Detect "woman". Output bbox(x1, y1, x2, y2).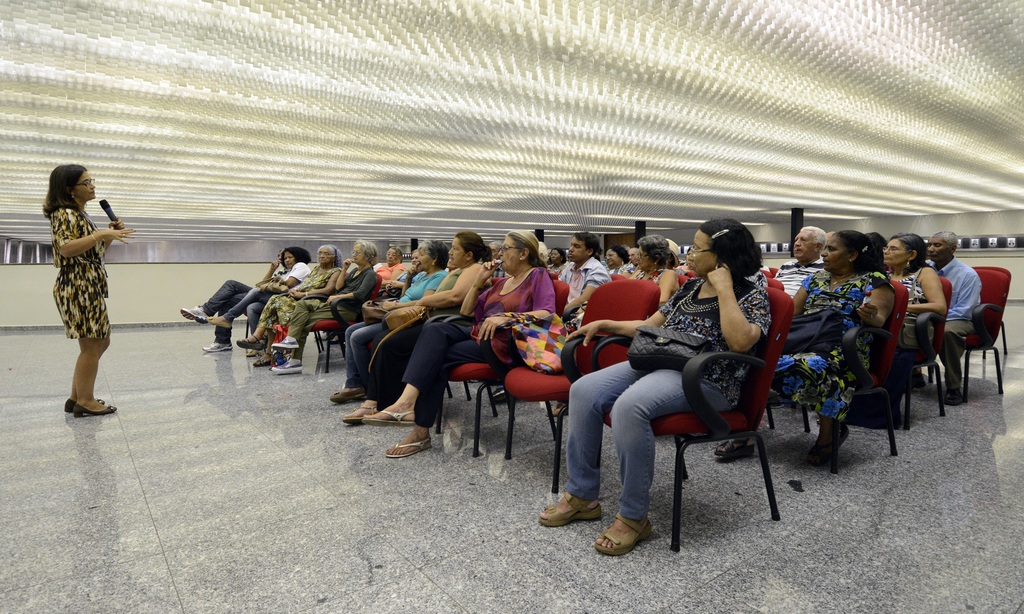
bbox(602, 244, 630, 271).
